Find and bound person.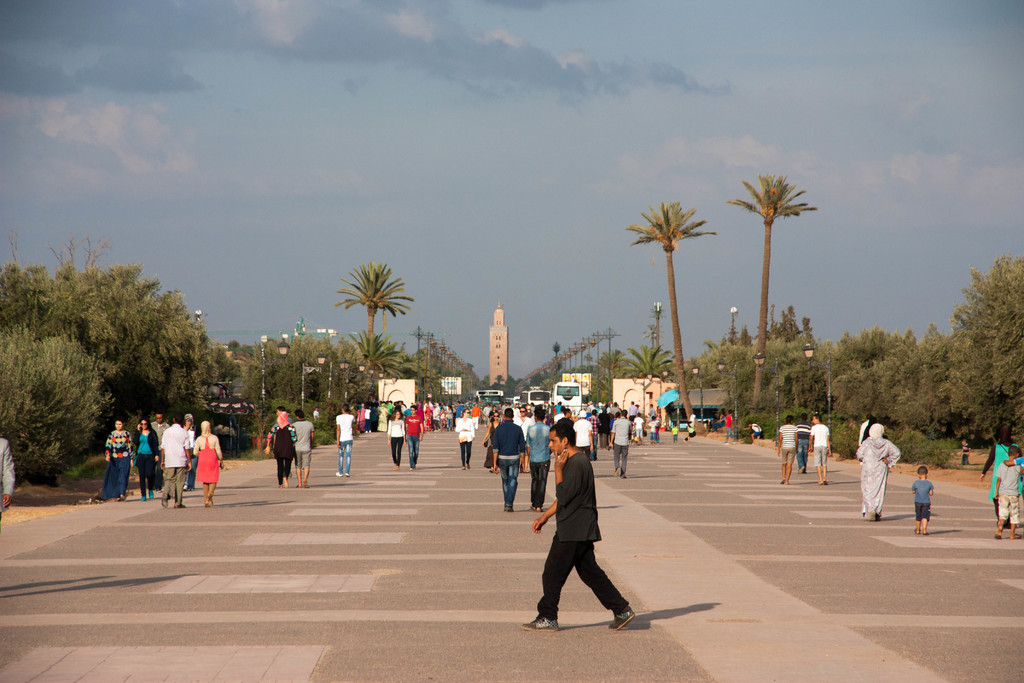
Bound: 404 404 425 470.
